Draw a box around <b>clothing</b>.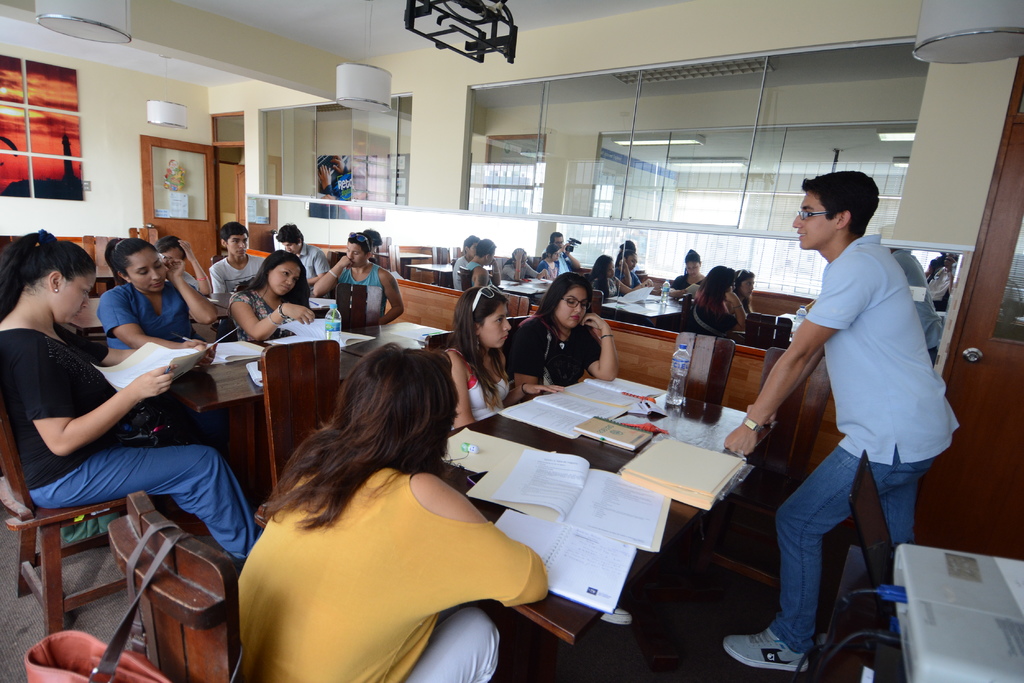
box(589, 277, 628, 303).
